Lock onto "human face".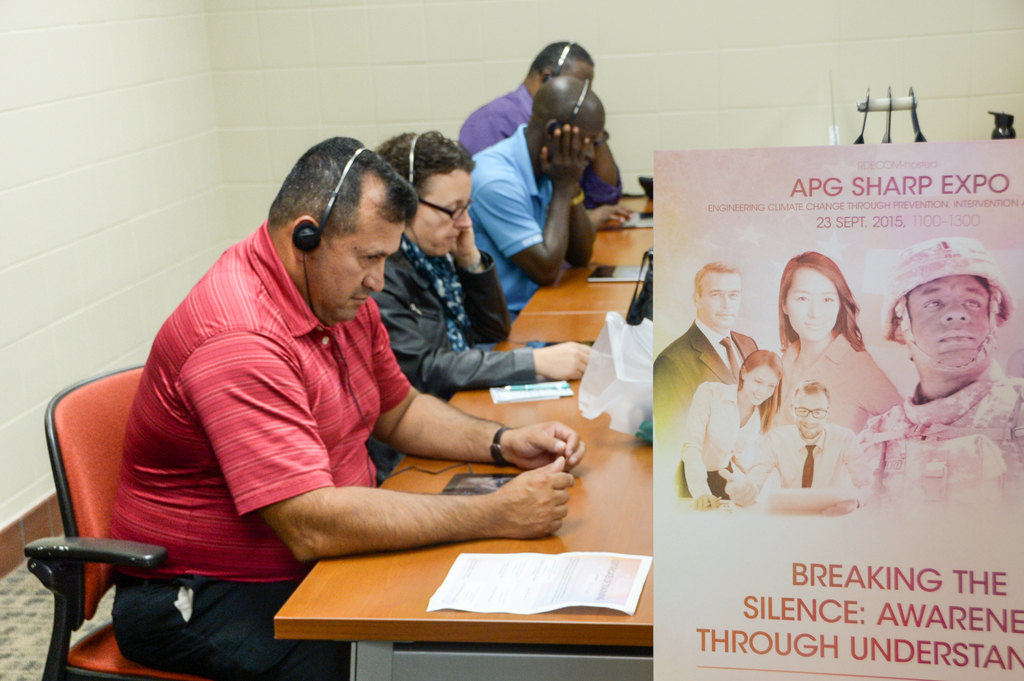
Locked: l=703, t=275, r=740, b=328.
